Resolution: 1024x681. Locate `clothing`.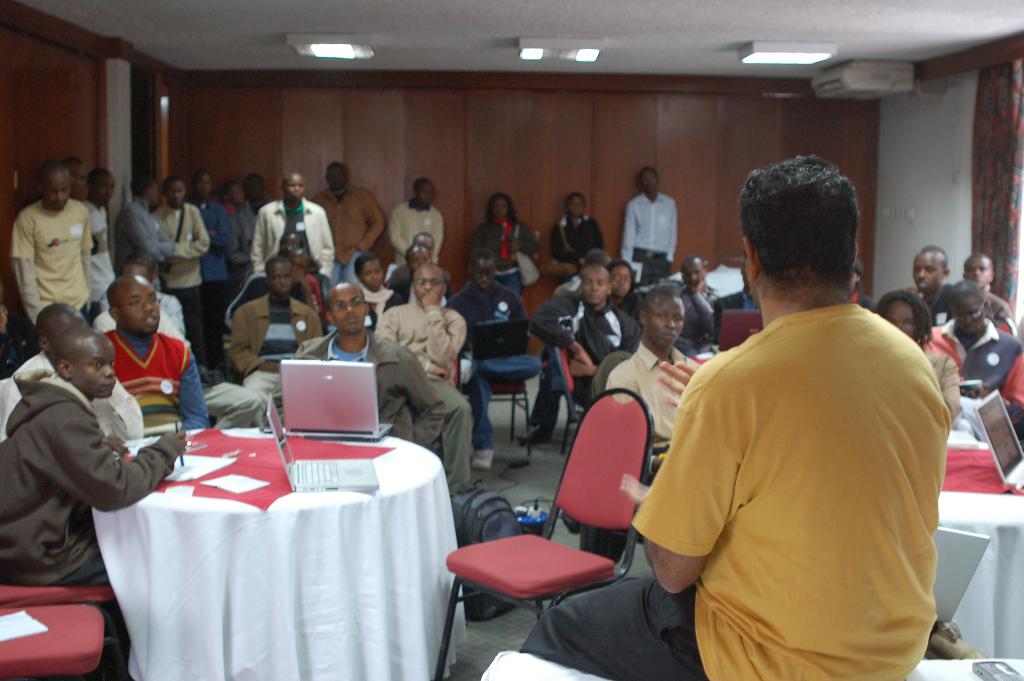
x1=97, y1=430, x2=458, y2=680.
